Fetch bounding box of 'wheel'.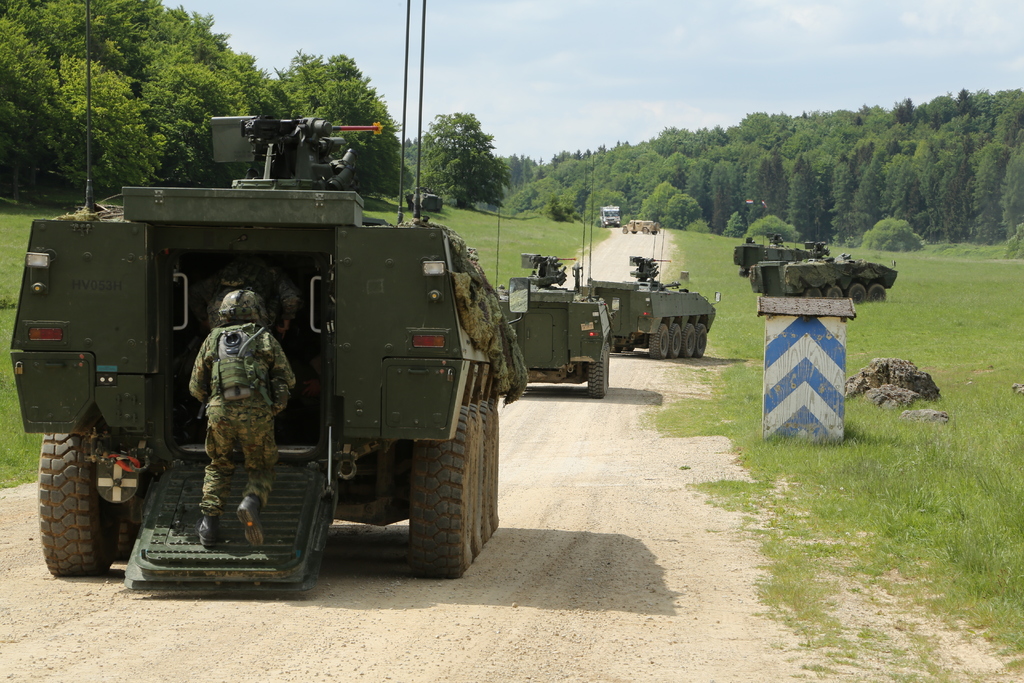
Bbox: [406, 412, 472, 577].
